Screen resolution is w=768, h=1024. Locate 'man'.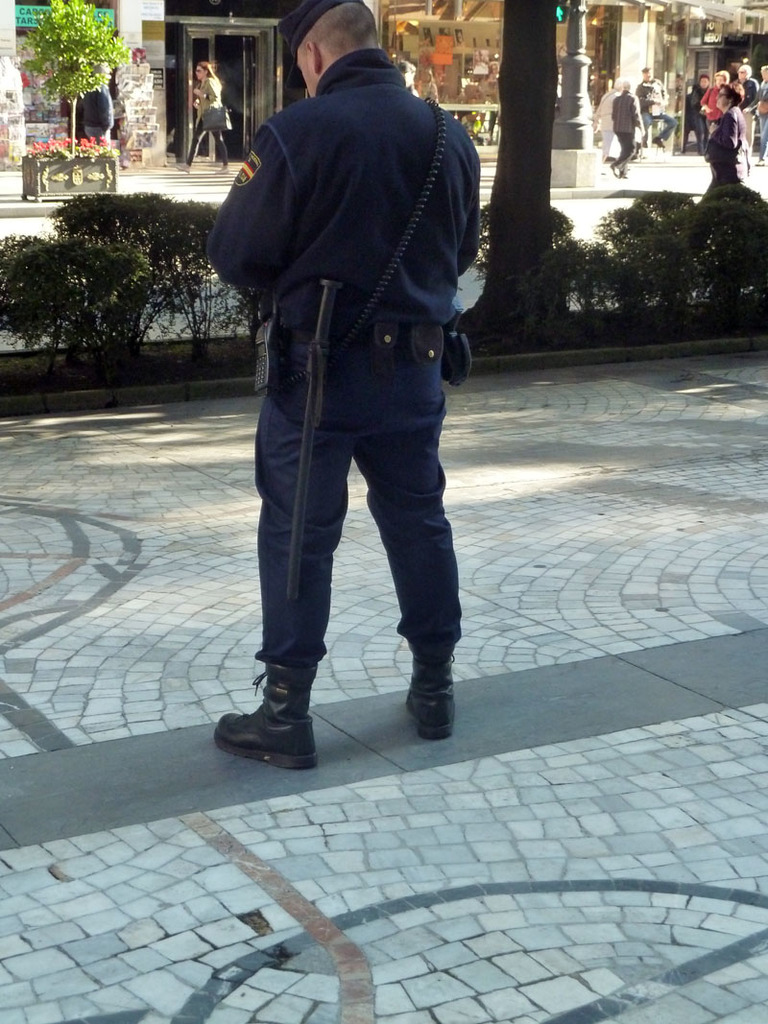
<box>204,0,484,767</box>.
